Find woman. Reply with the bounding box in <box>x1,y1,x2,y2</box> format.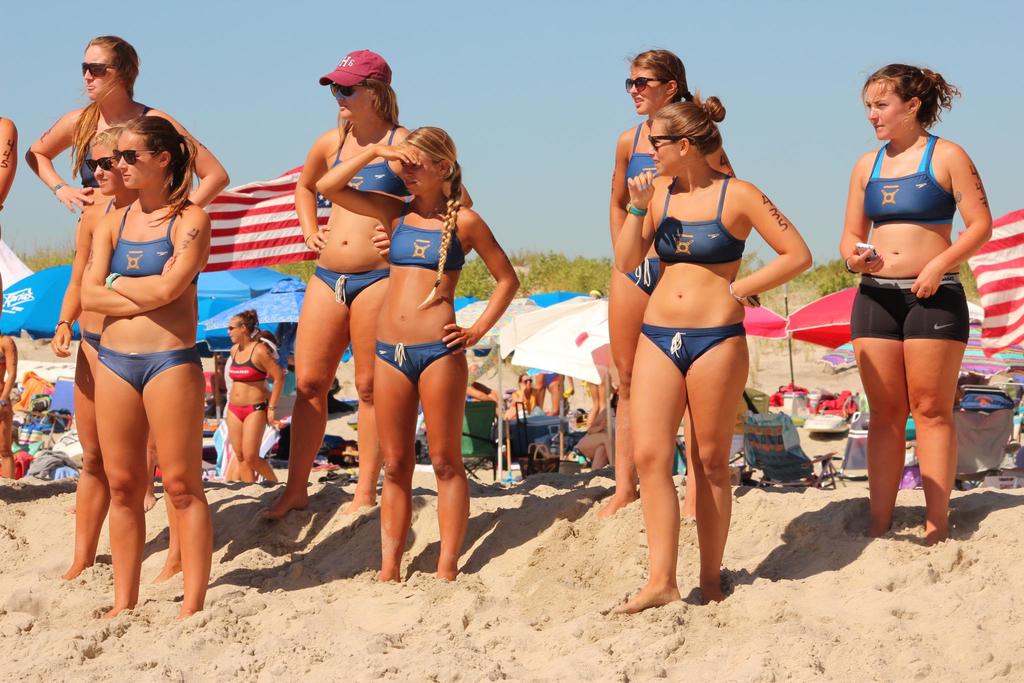
<box>56,131,115,582</box>.
